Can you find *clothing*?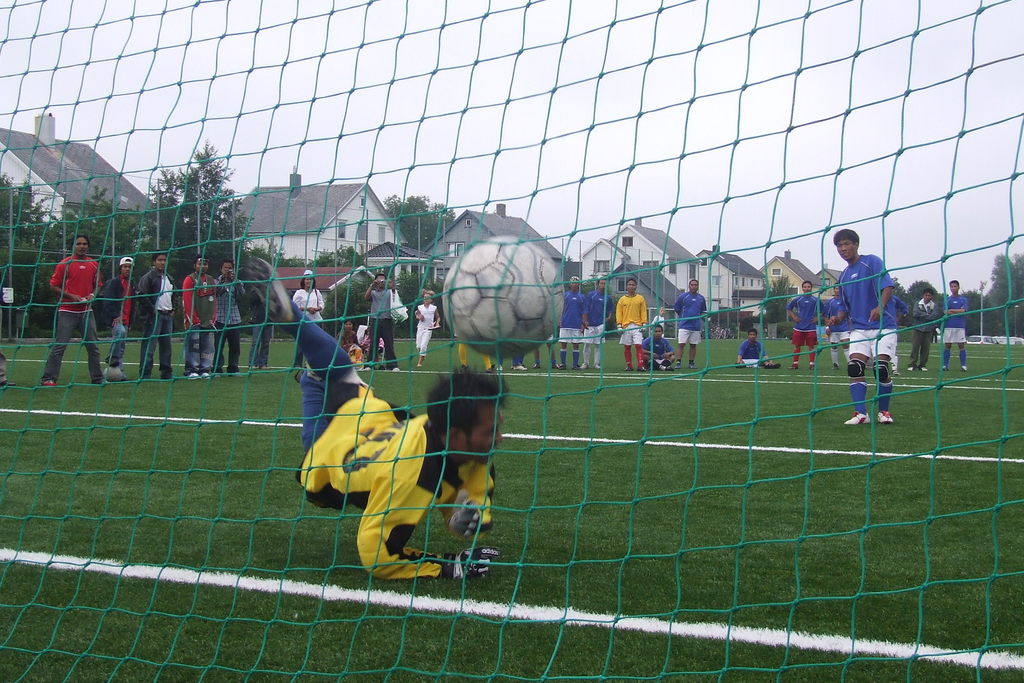
Yes, bounding box: <box>910,293,934,370</box>.
